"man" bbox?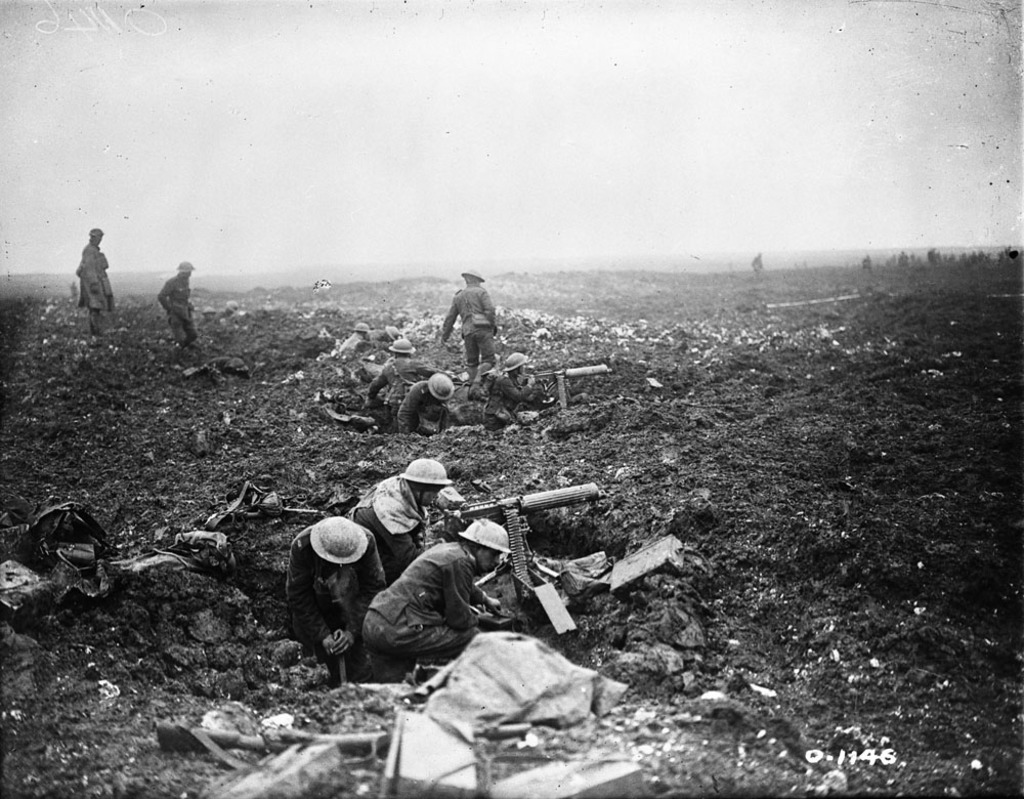
x1=480, y1=350, x2=545, y2=431
